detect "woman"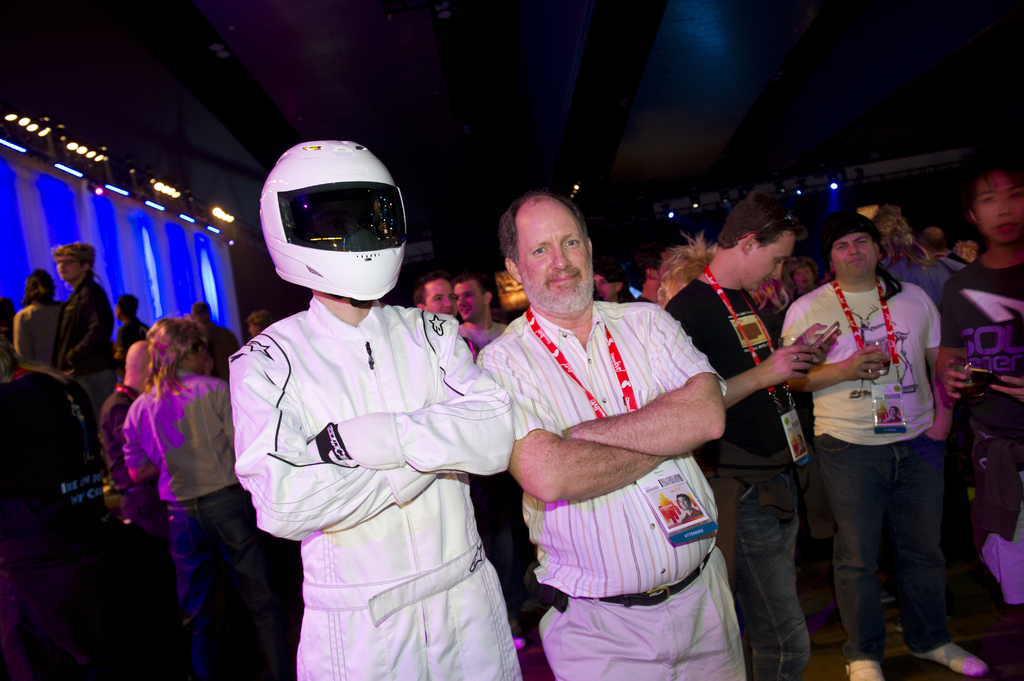
rect(919, 166, 1023, 634)
